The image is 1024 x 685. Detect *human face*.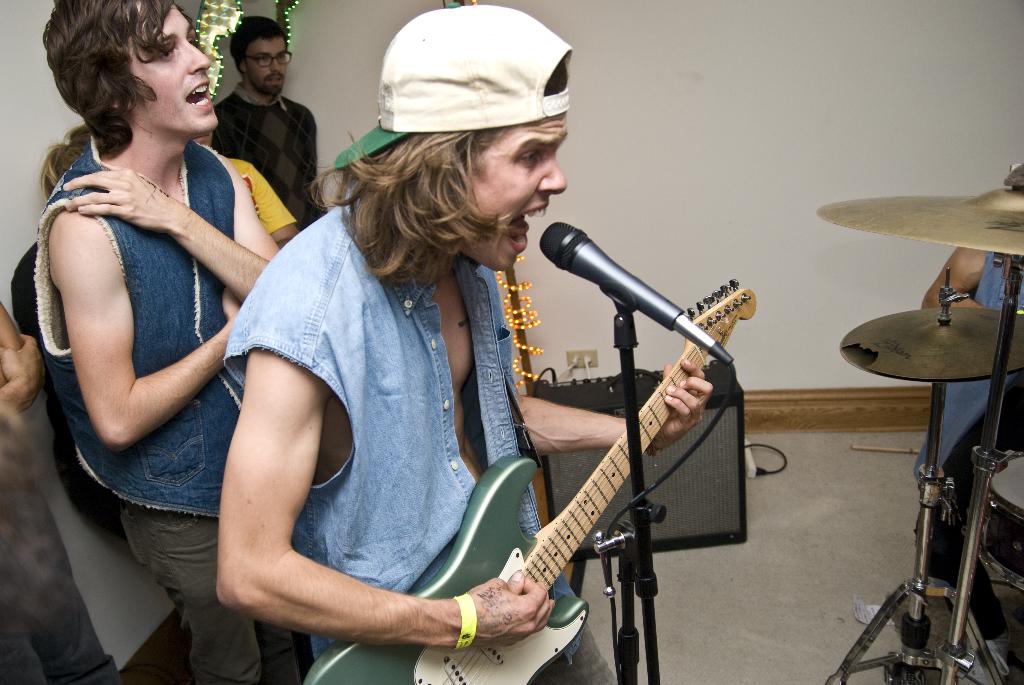
Detection: [464,112,568,271].
